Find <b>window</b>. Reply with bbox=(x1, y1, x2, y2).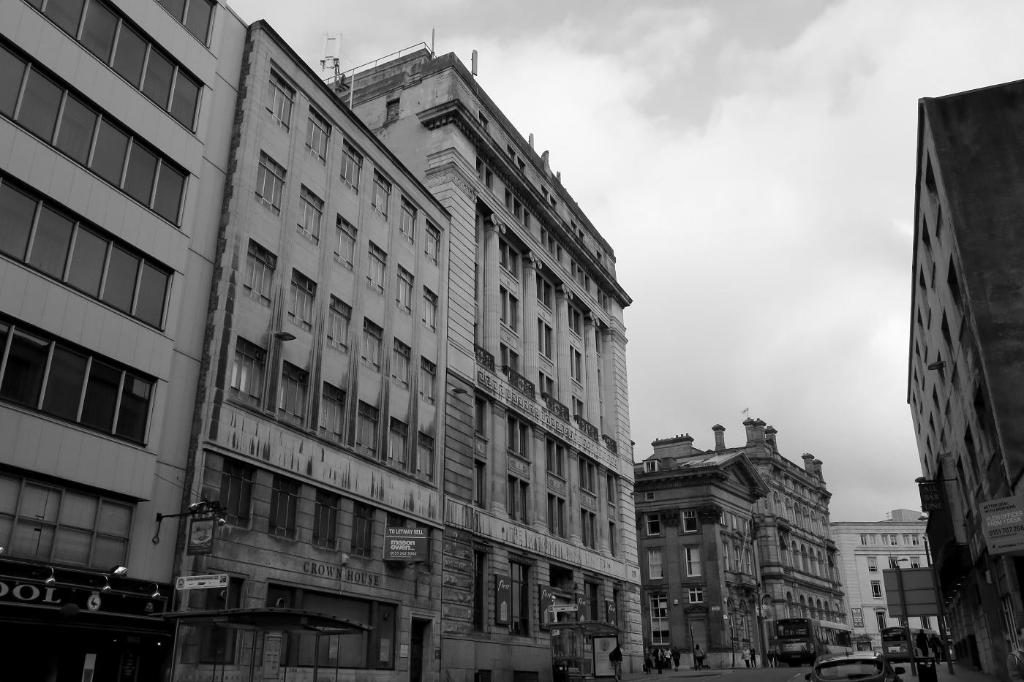
bbox=(873, 606, 888, 632).
